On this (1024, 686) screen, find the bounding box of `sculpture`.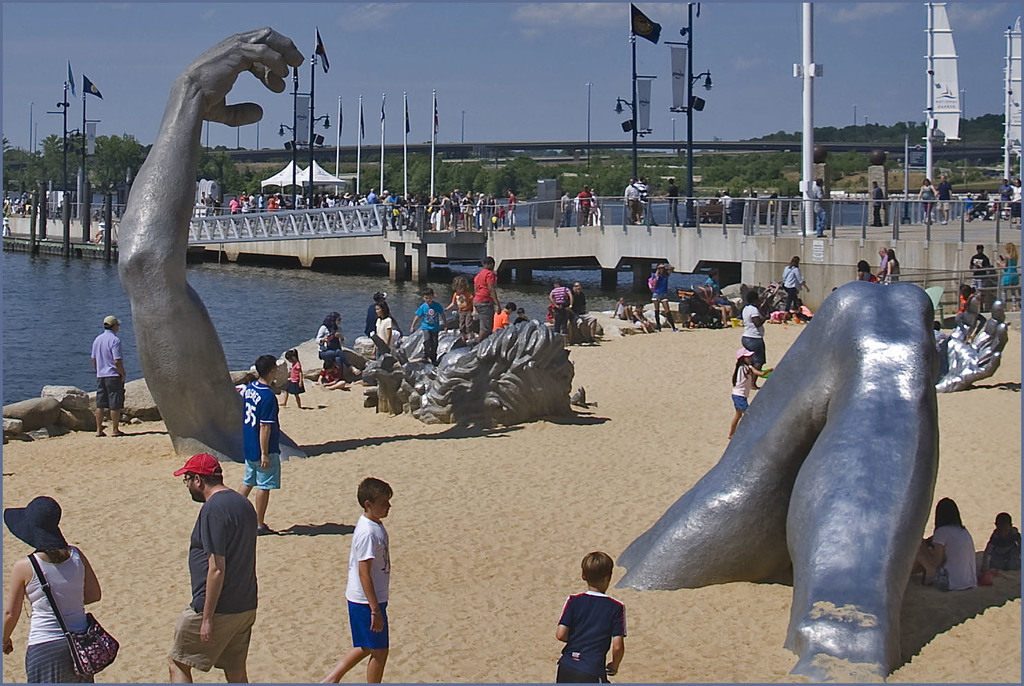
Bounding box: <region>365, 336, 417, 426</region>.
